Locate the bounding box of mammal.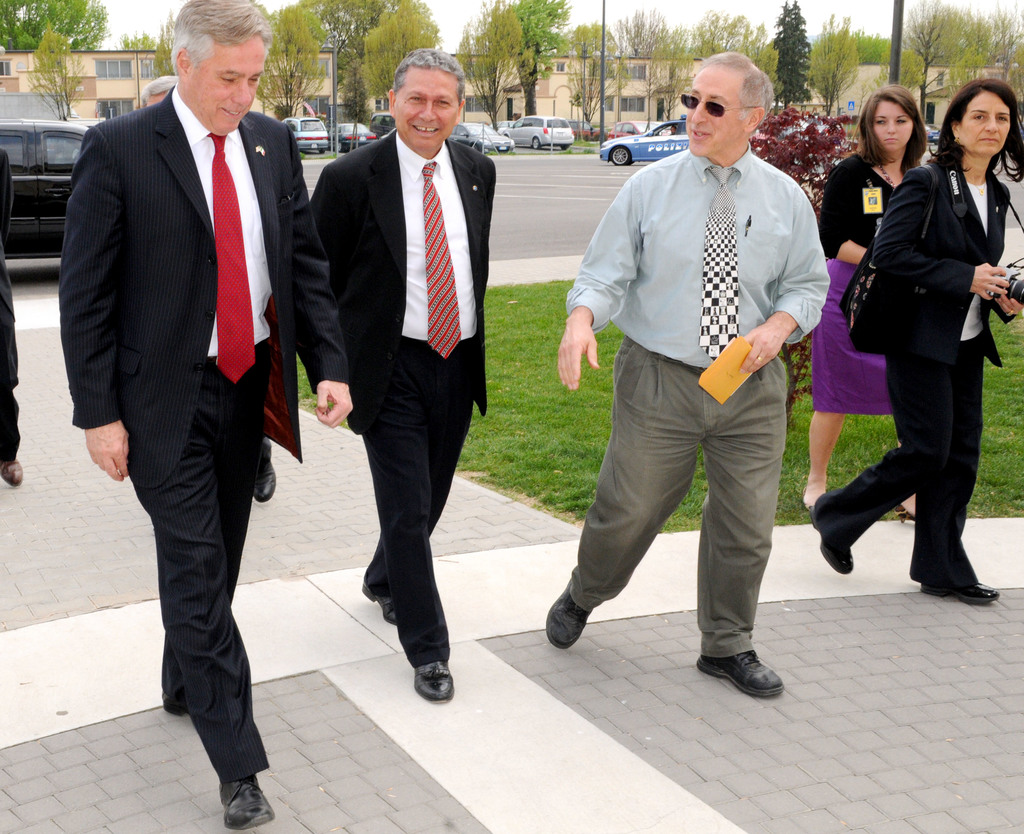
Bounding box: BBox(545, 50, 832, 701).
